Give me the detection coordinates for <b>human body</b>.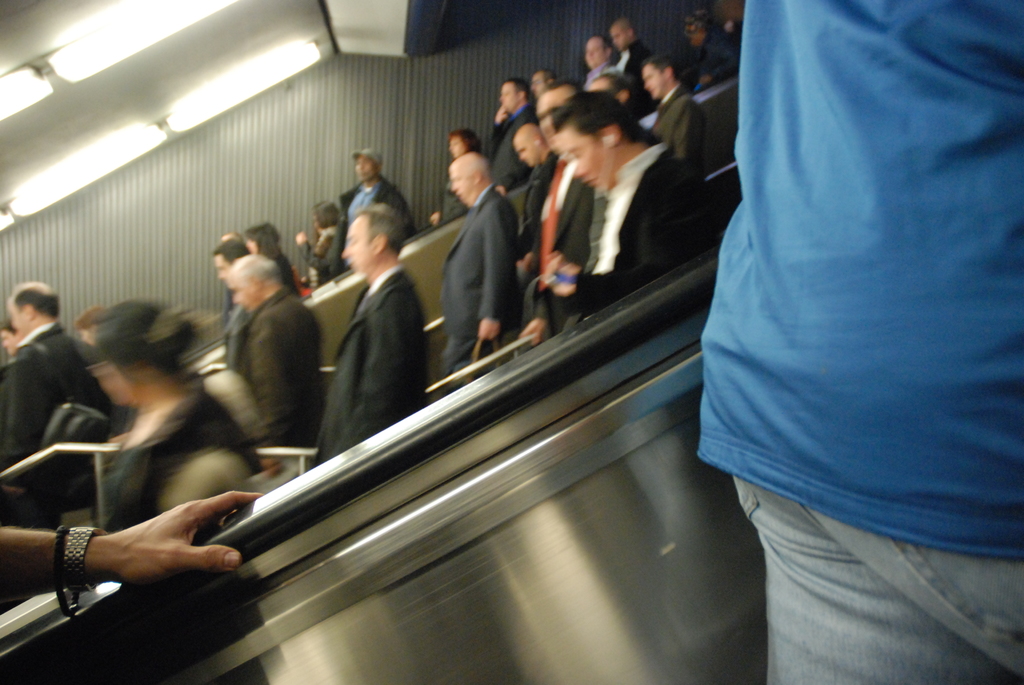
{"x1": 545, "y1": 83, "x2": 702, "y2": 330}.
